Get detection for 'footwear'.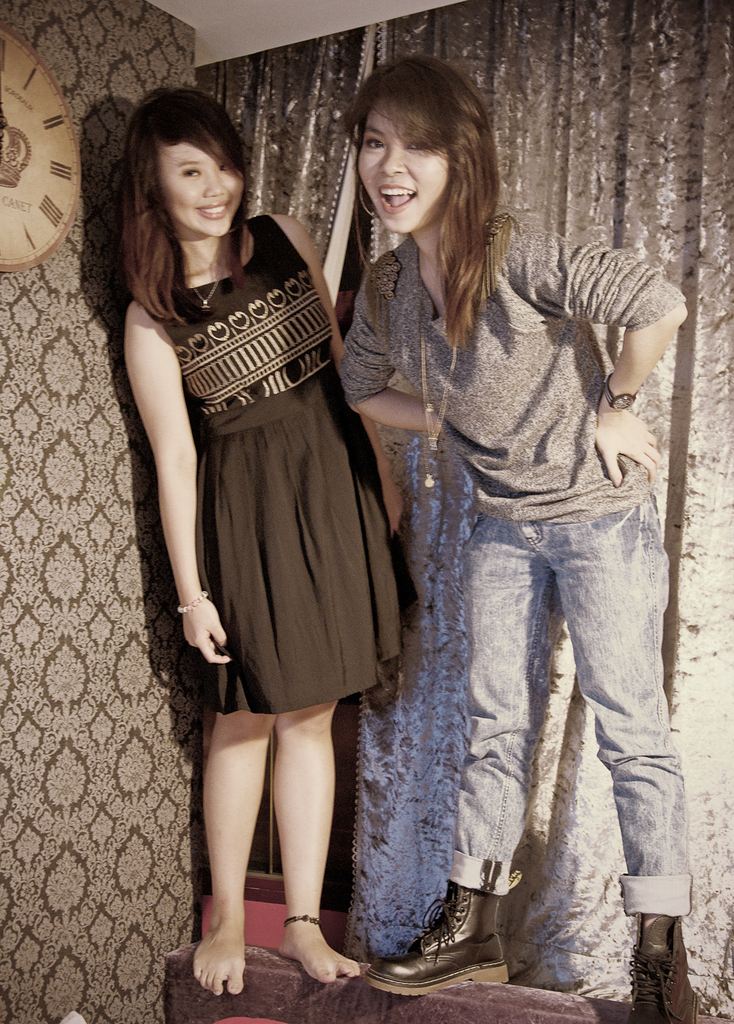
Detection: (x1=643, y1=906, x2=705, y2=1023).
